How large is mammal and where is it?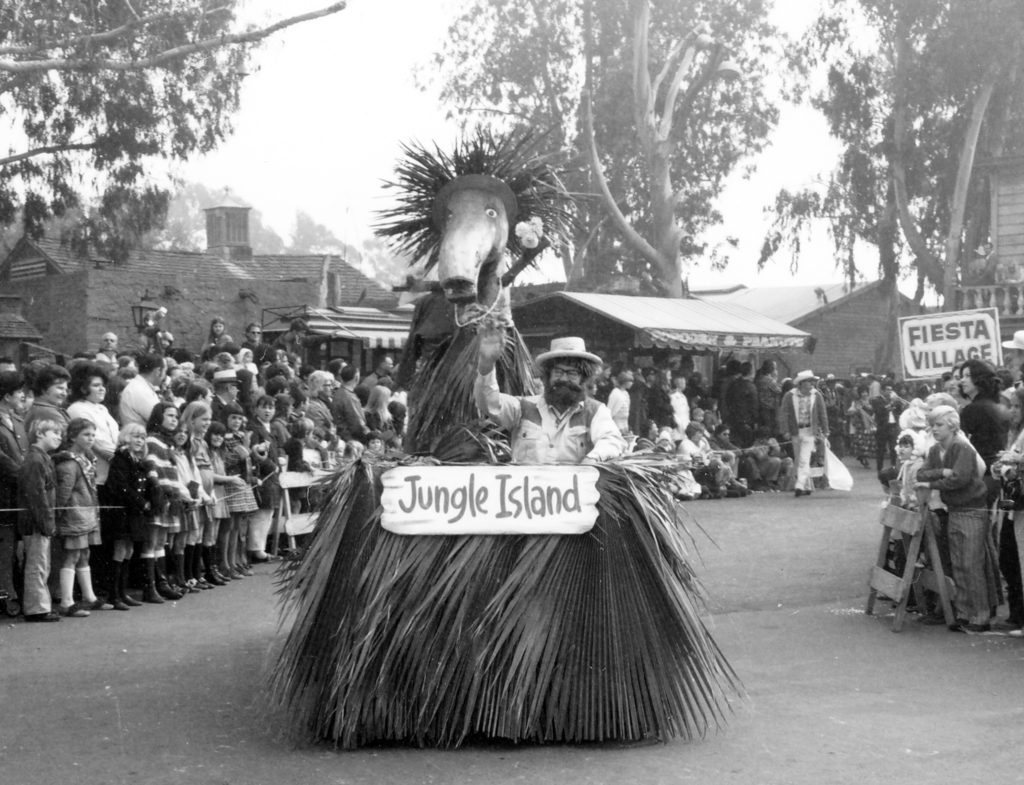
Bounding box: [x1=20, y1=419, x2=63, y2=621].
